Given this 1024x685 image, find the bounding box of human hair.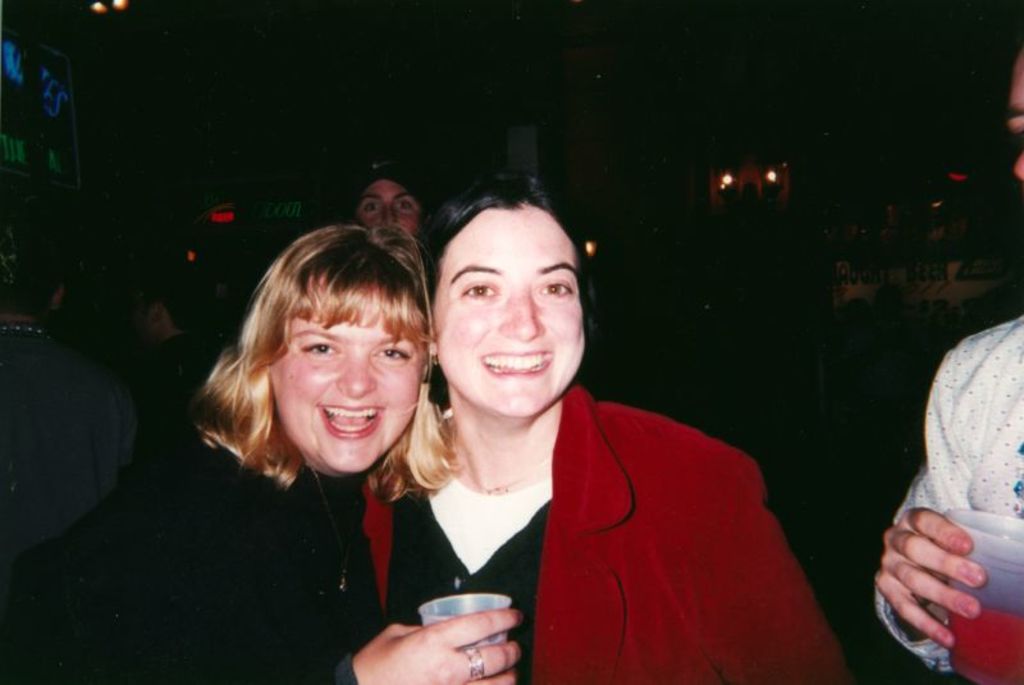
<region>210, 210, 434, 489</region>.
